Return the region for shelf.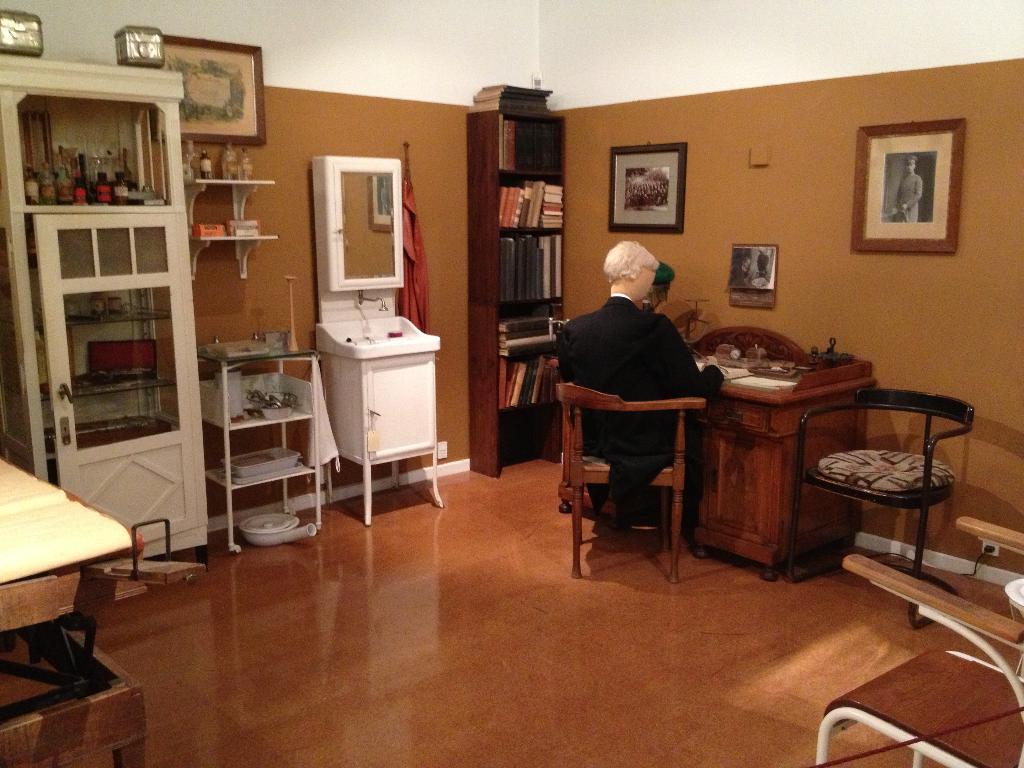
x1=204, y1=410, x2=323, y2=484.
